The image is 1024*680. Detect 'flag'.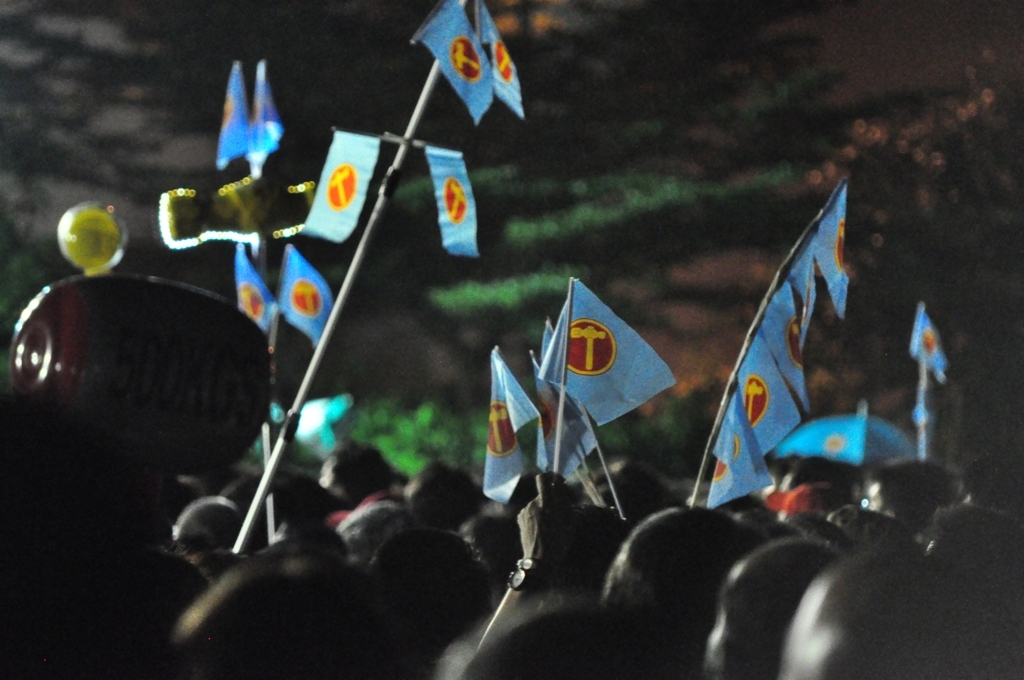
Detection: <bbox>908, 307, 951, 387</bbox>.
